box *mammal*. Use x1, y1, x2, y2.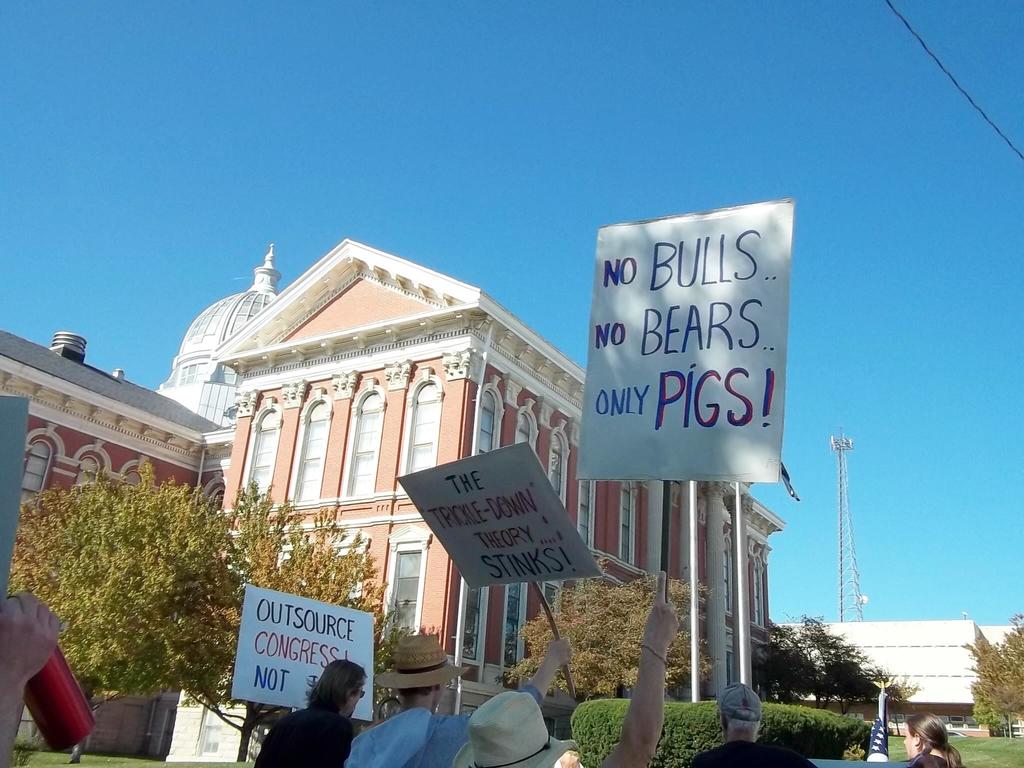
687, 681, 813, 767.
